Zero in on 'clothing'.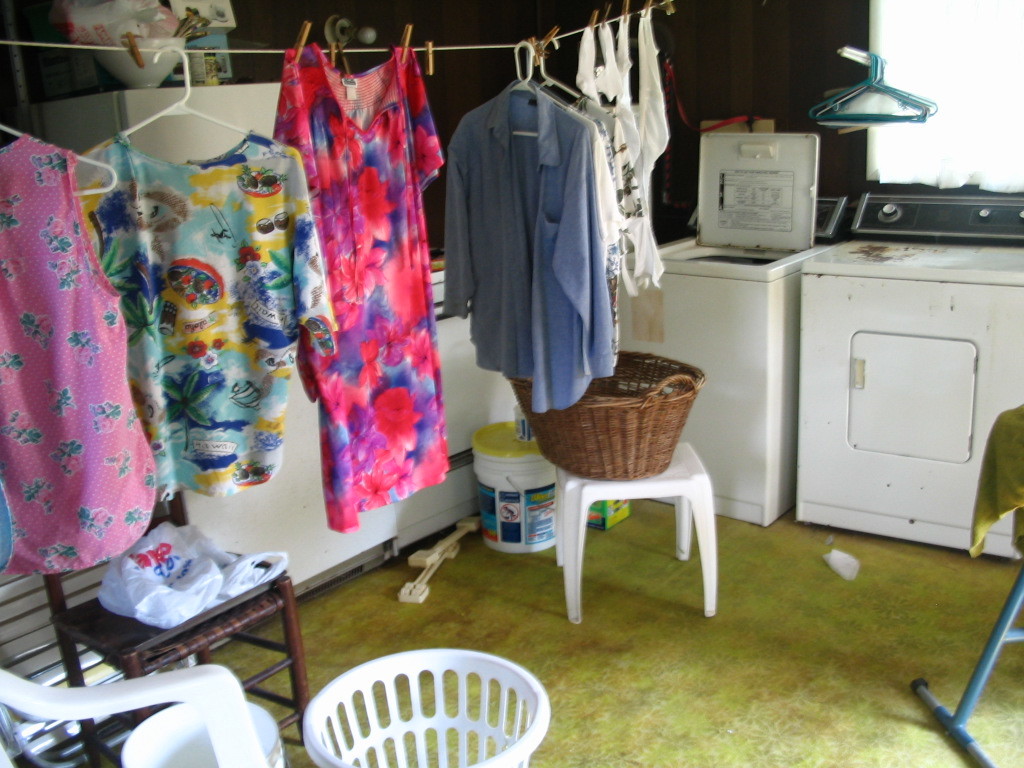
Zeroed in: Rect(434, 82, 607, 419).
